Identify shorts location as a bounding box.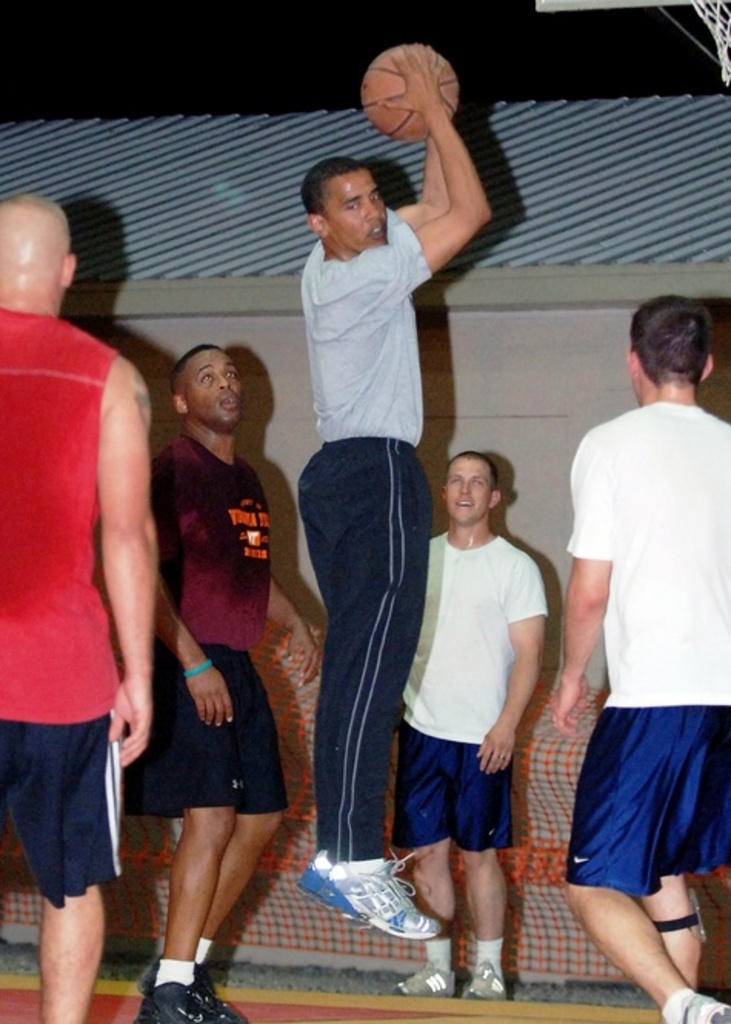
pyautogui.locateOnScreen(574, 735, 722, 927).
